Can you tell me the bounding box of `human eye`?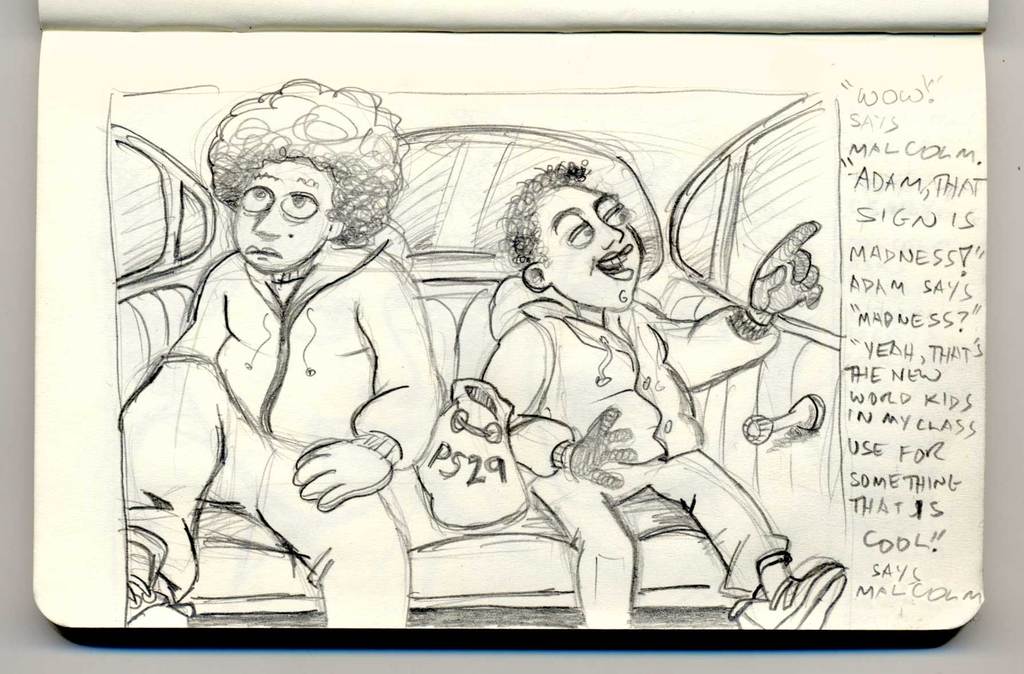
rect(280, 188, 321, 218).
